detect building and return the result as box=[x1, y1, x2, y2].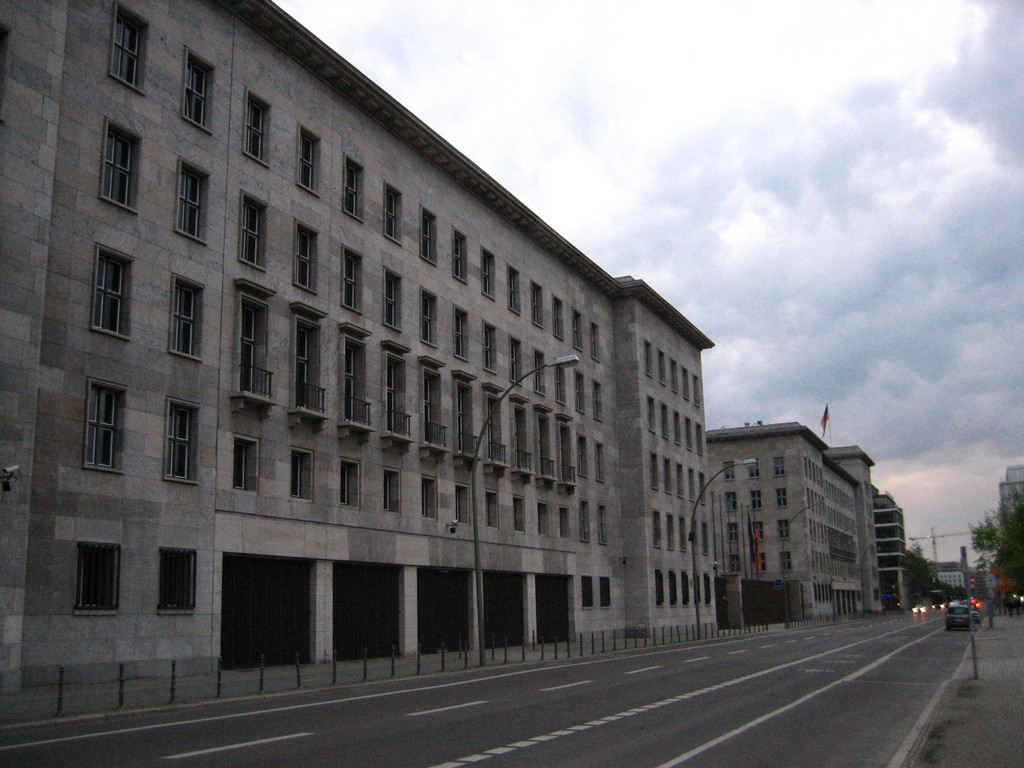
box=[877, 483, 910, 617].
